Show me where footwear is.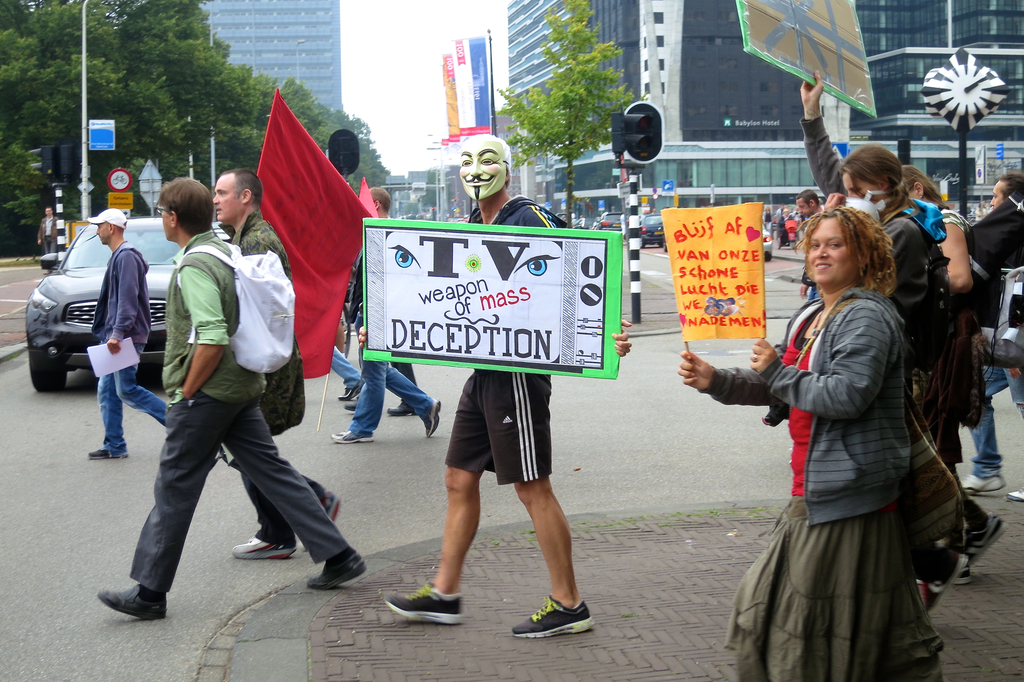
footwear is at box=[959, 469, 1002, 492].
